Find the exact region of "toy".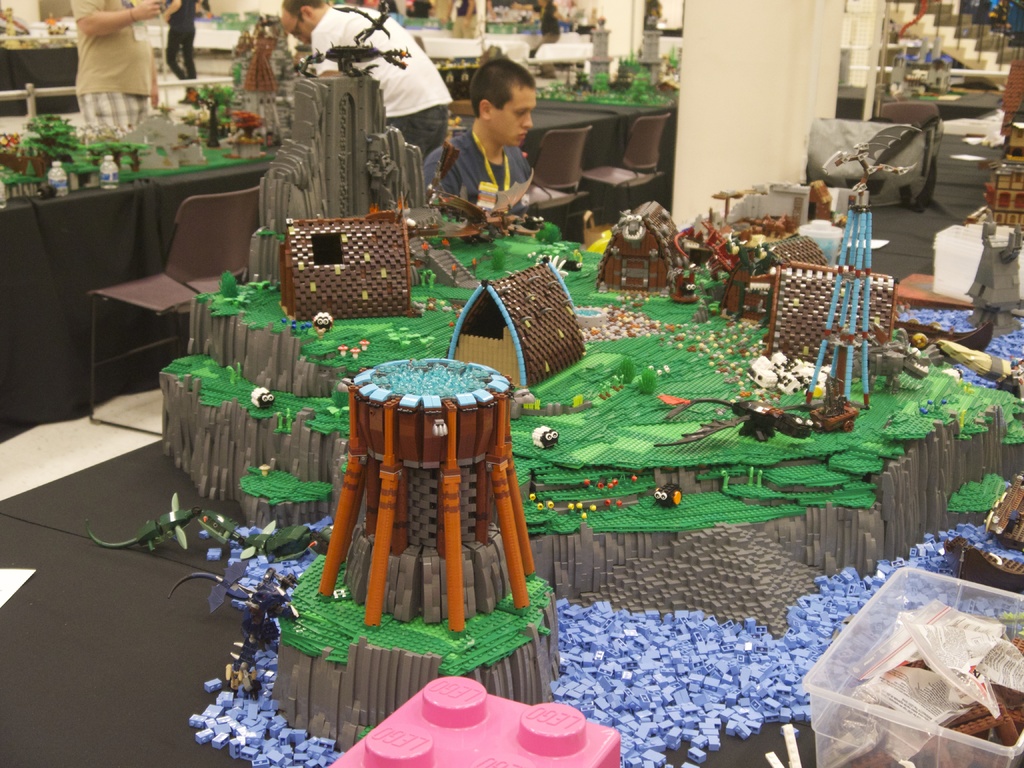
Exact region: select_region(37, 11, 67, 38).
